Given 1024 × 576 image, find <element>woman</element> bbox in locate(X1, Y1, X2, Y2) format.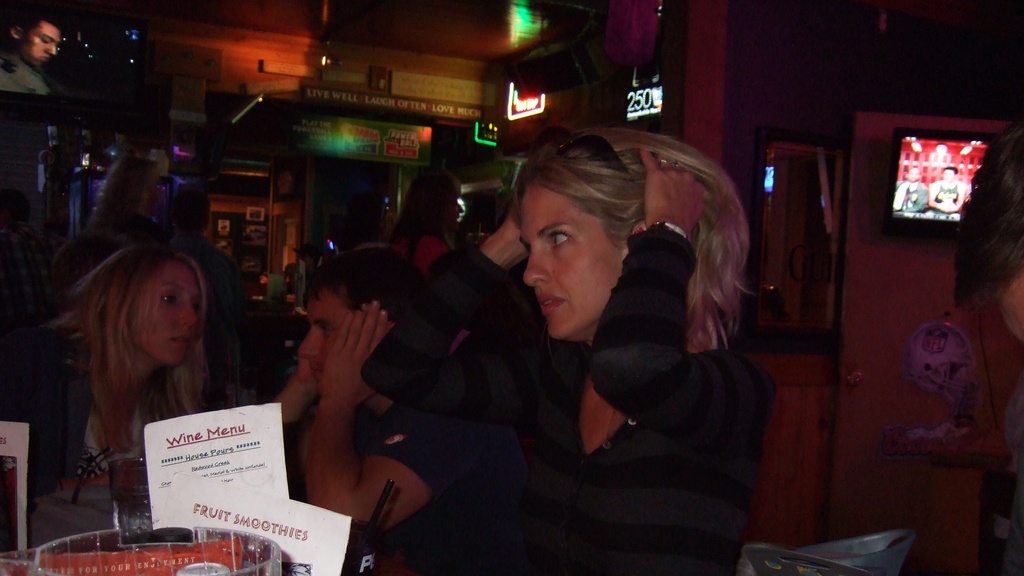
locate(31, 223, 262, 508).
